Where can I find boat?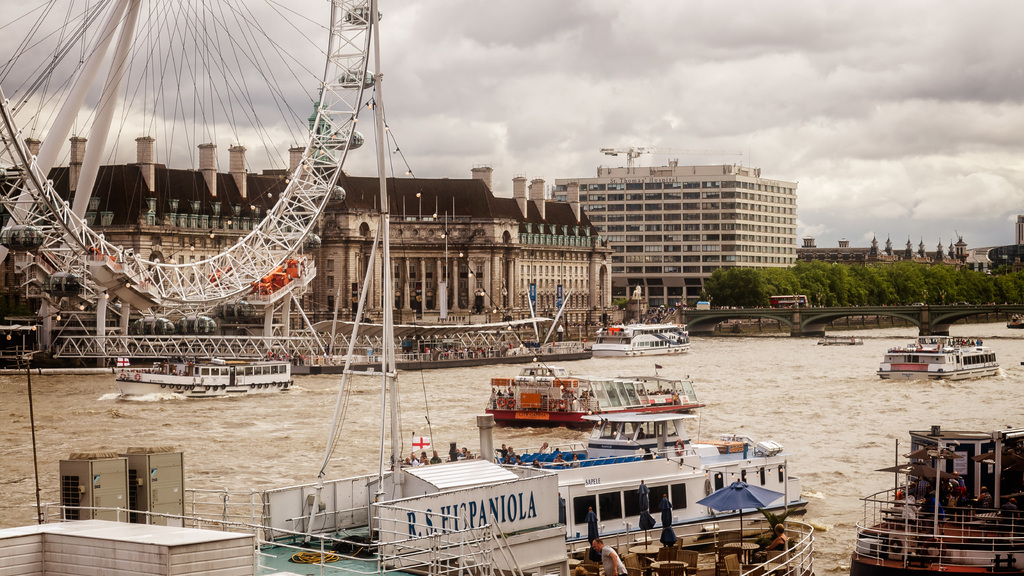
You can find it at bbox(580, 321, 698, 361).
